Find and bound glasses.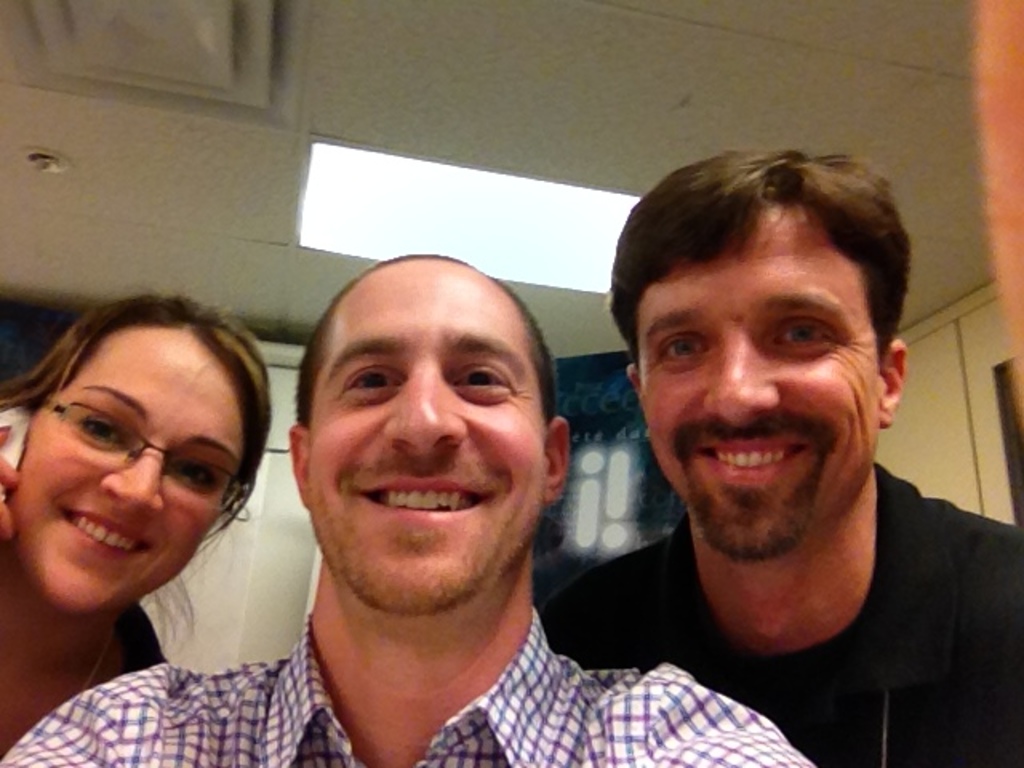
Bound: box=[26, 413, 243, 510].
